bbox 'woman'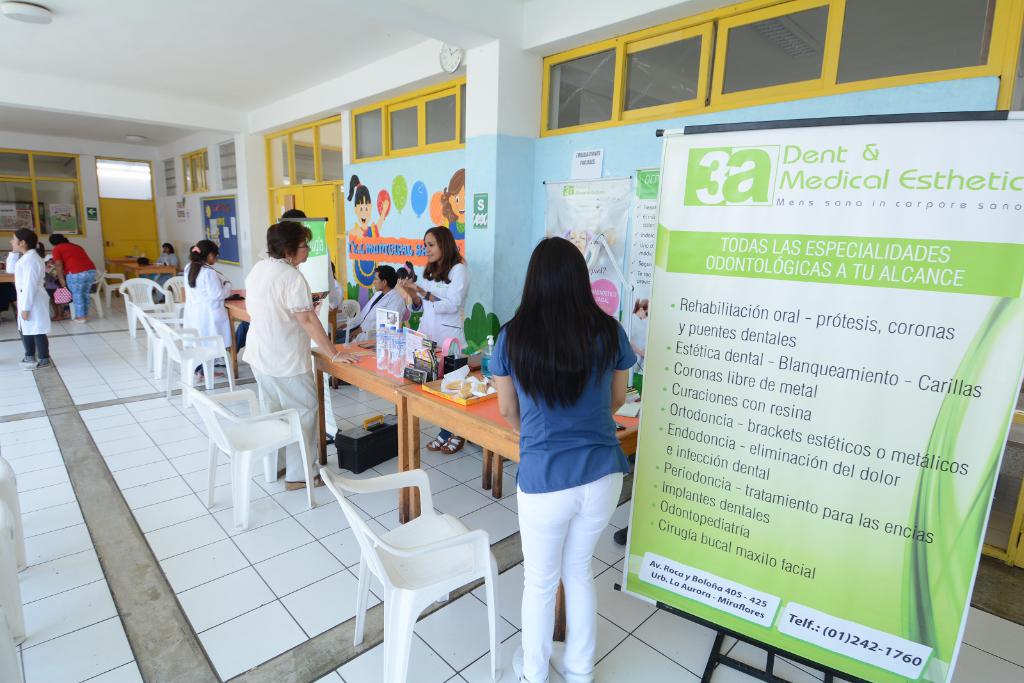
x1=627, y1=299, x2=648, y2=373
